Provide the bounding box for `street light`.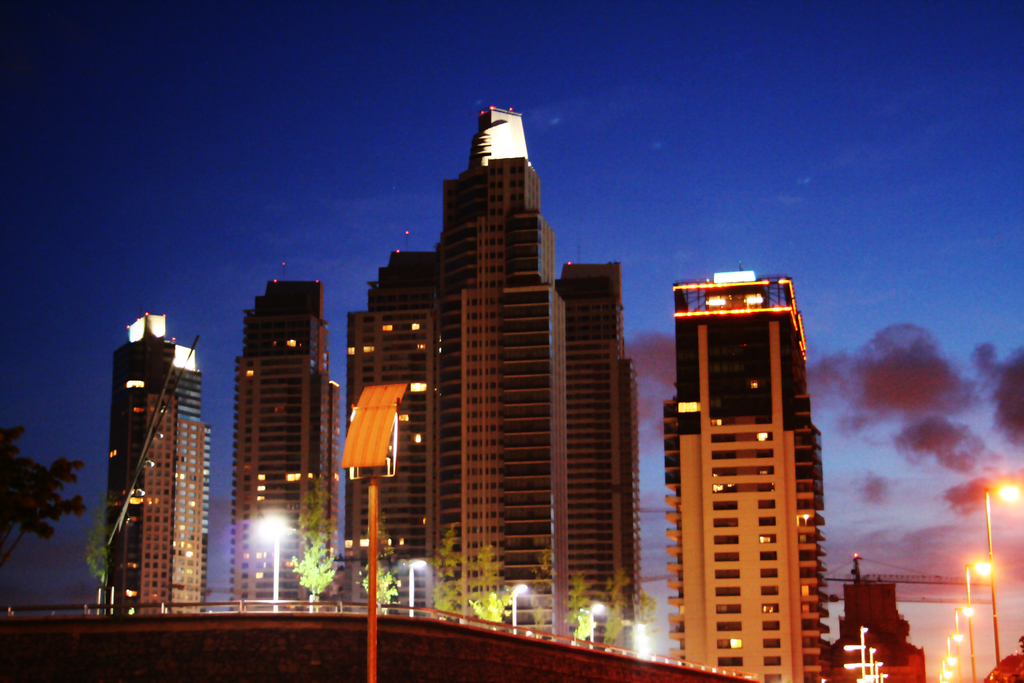
<region>960, 559, 991, 677</region>.
